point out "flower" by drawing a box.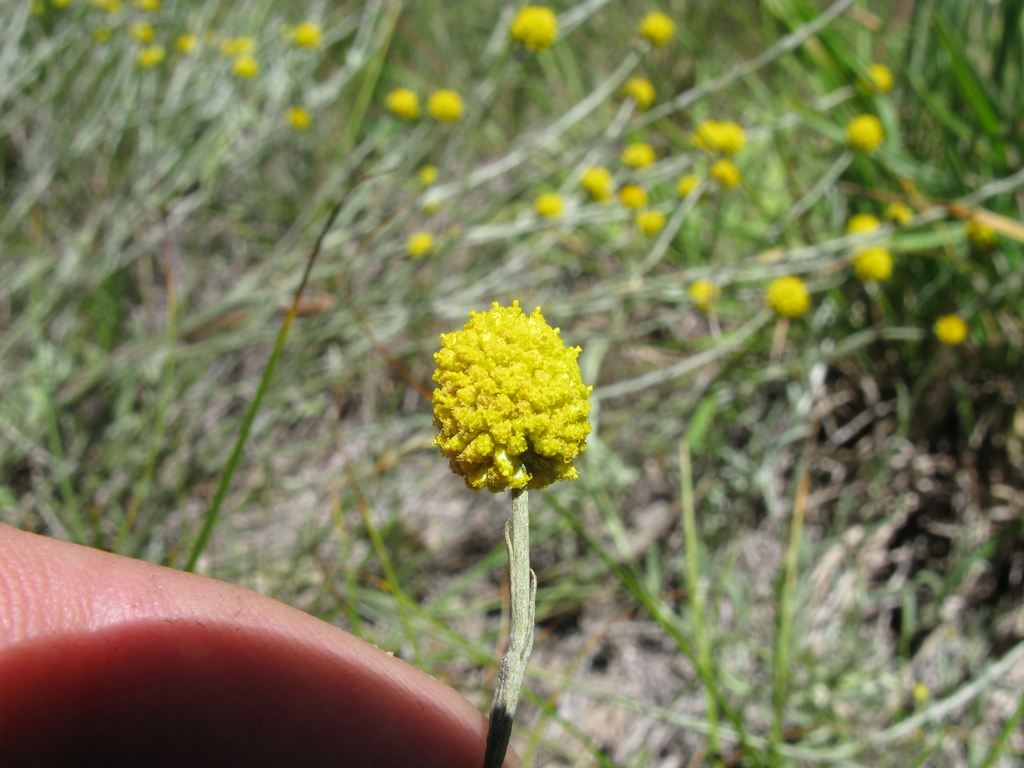
(715, 167, 733, 191).
